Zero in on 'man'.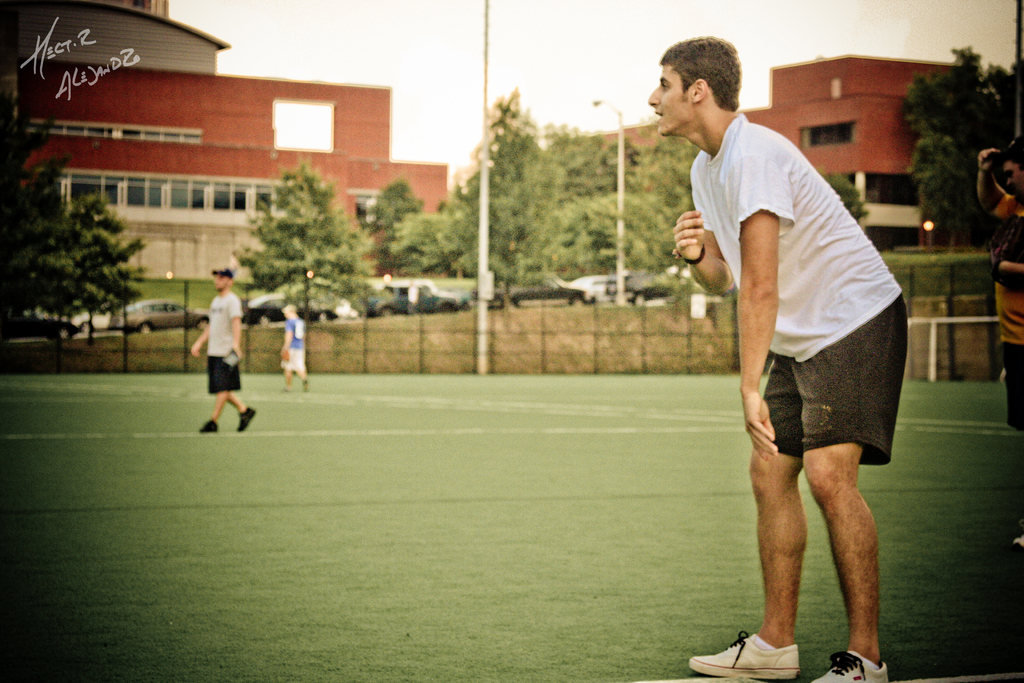
Zeroed in: select_region(978, 134, 1023, 557).
